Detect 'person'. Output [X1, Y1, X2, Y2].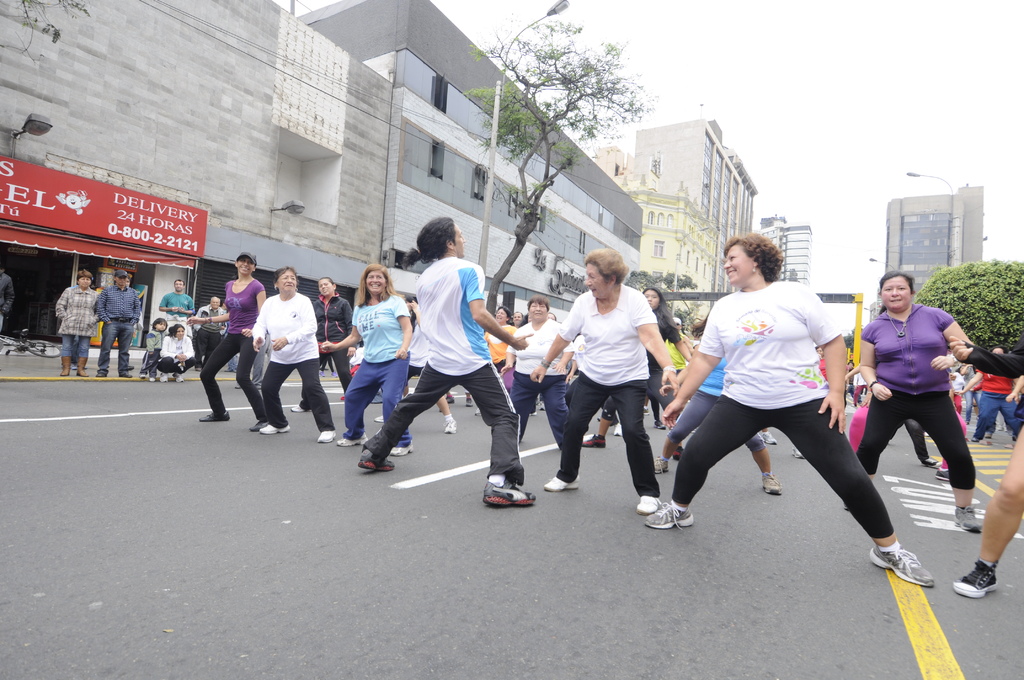
[488, 302, 526, 369].
